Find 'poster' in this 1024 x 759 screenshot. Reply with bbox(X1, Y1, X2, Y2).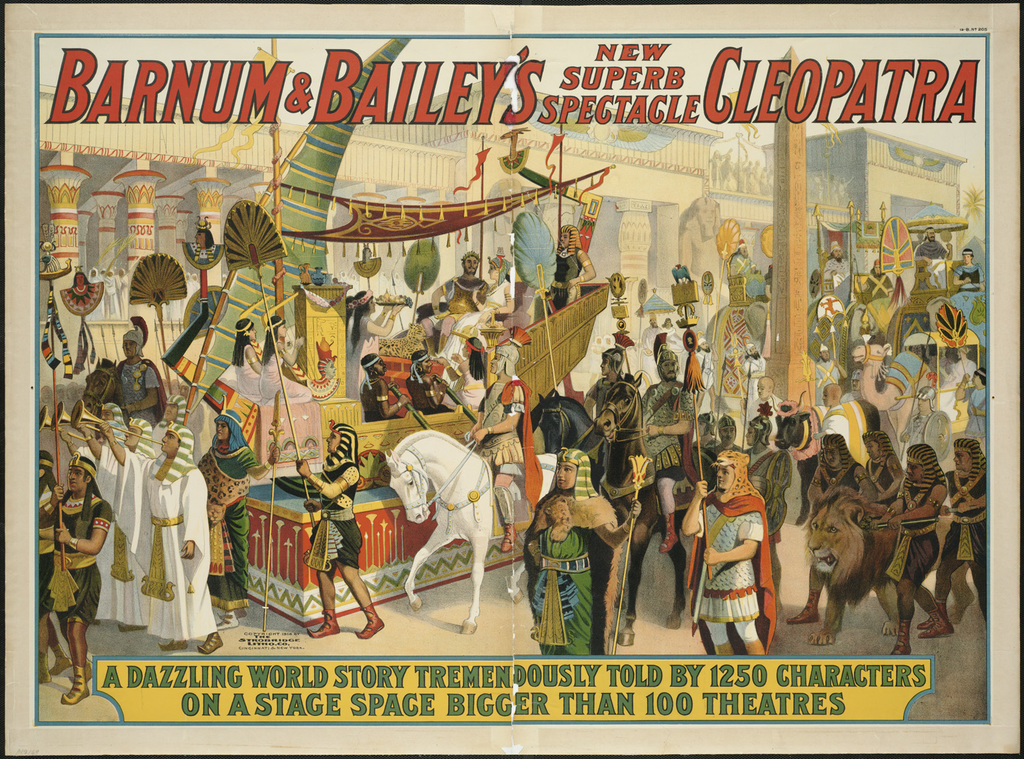
bbox(0, 0, 1023, 758).
